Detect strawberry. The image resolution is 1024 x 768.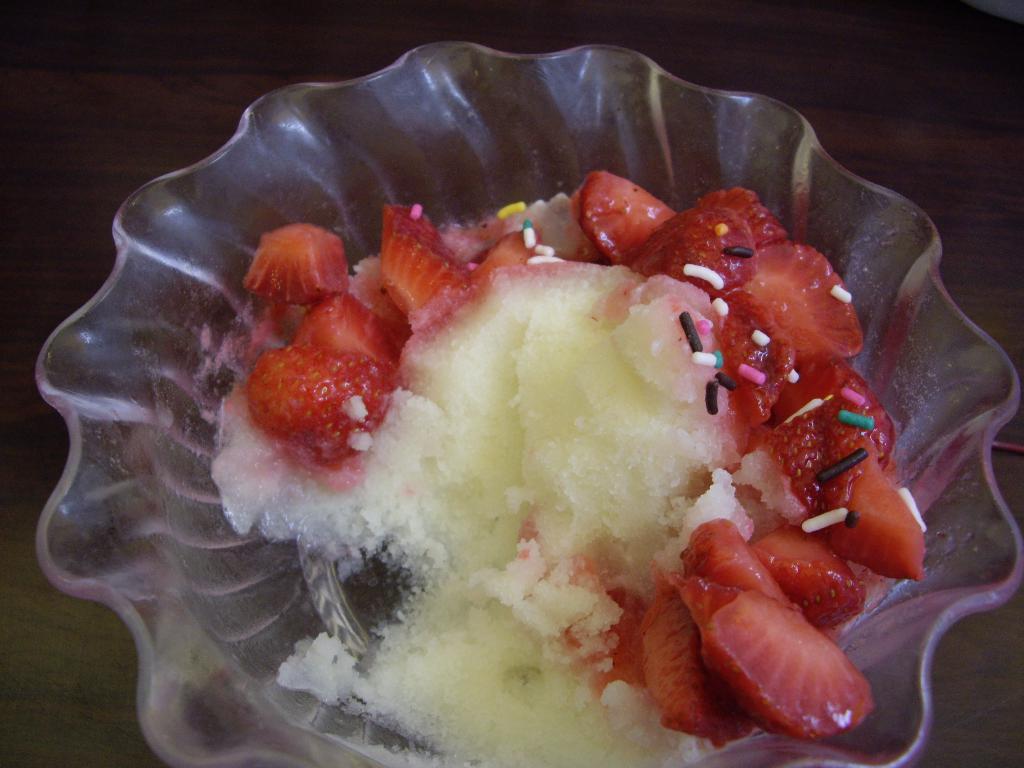
<bbox>746, 511, 906, 626</bbox>.
